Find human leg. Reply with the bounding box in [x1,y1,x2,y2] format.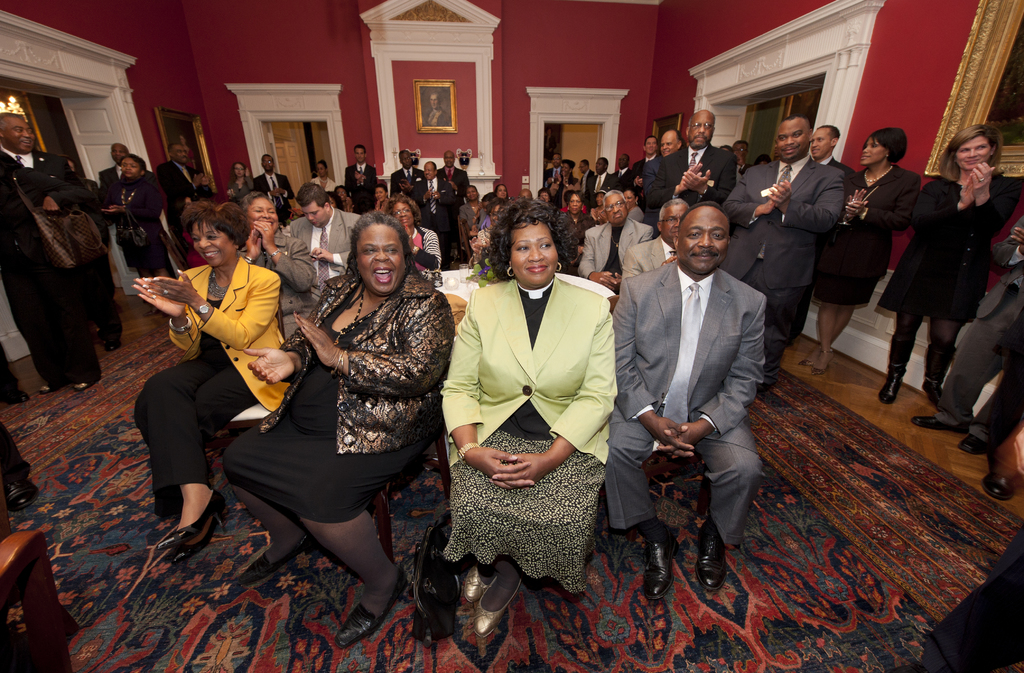
[609,410,769,599].
